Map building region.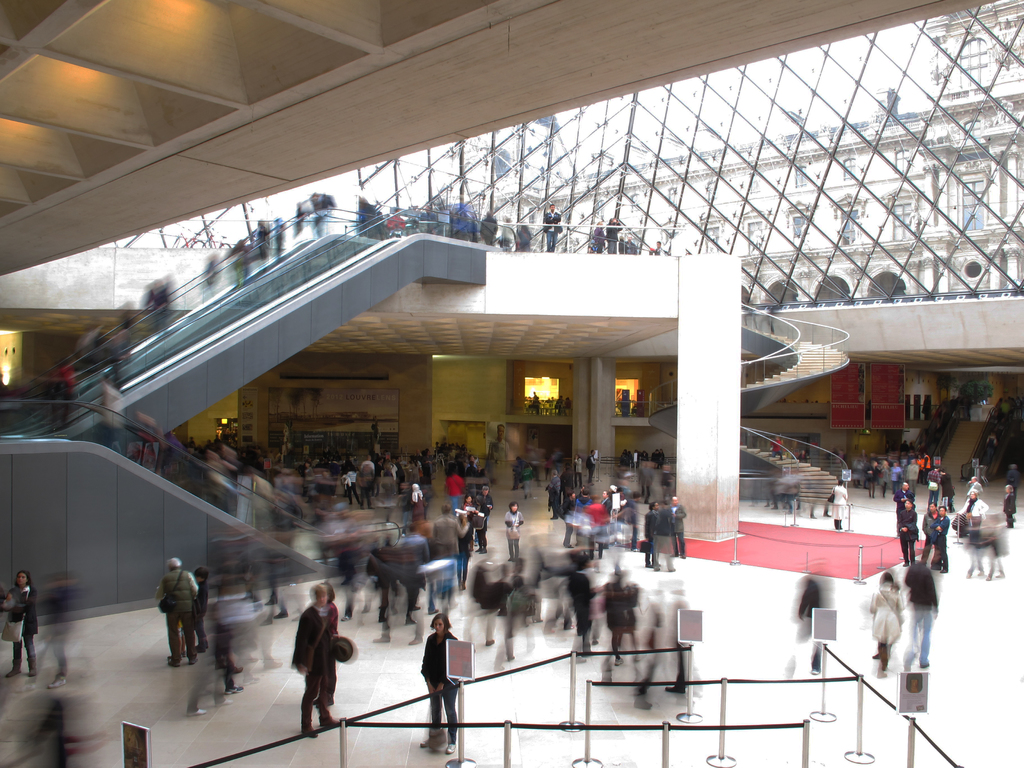
Mapped to [0, 0, 1023, 767].
